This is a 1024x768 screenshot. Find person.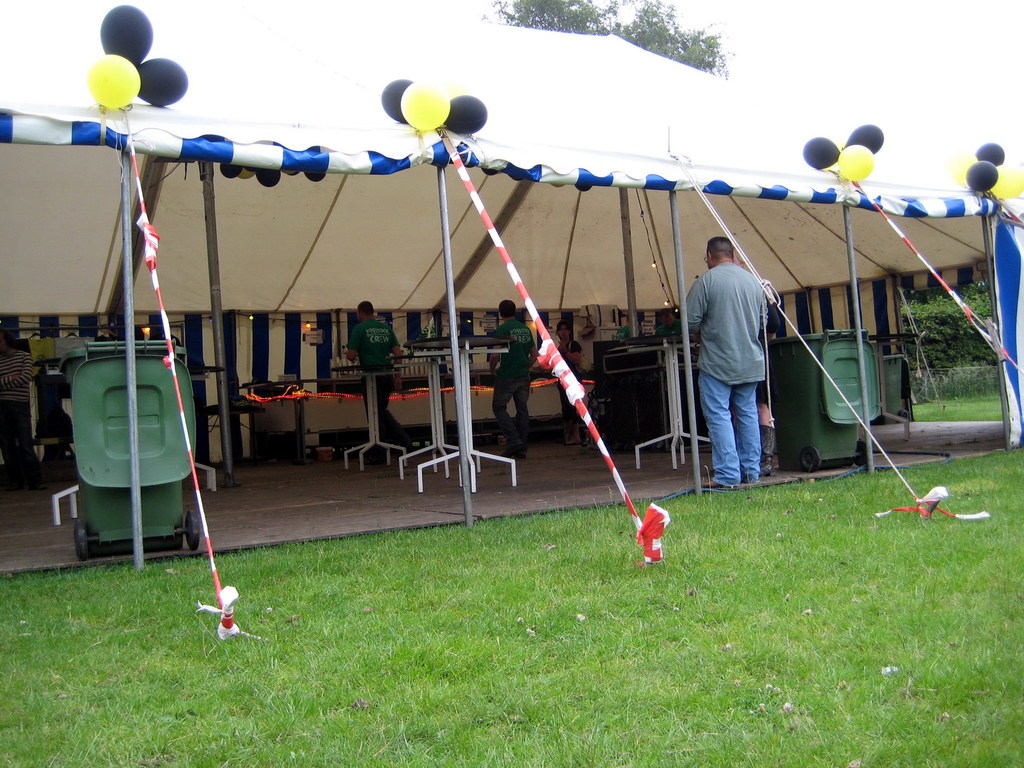
Bounding box: detection(0, 331, 41, 488).
